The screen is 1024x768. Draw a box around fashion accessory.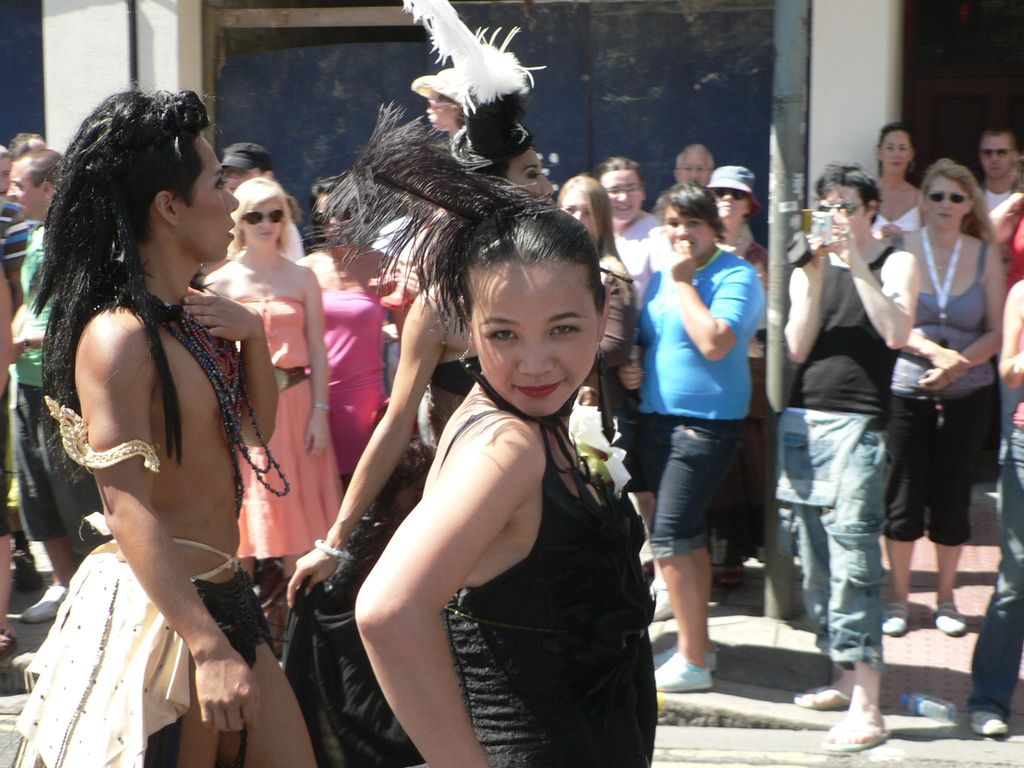
400 0 552 171.
